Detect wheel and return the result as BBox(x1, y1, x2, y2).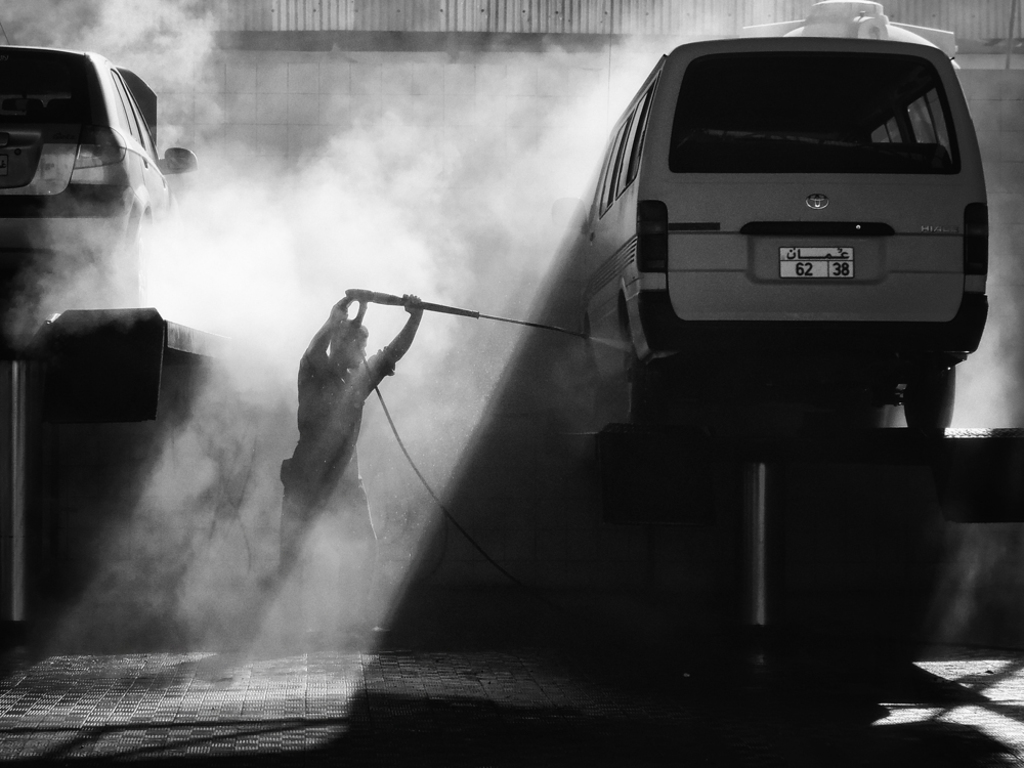
BBox(905, 365, 958, 433).
